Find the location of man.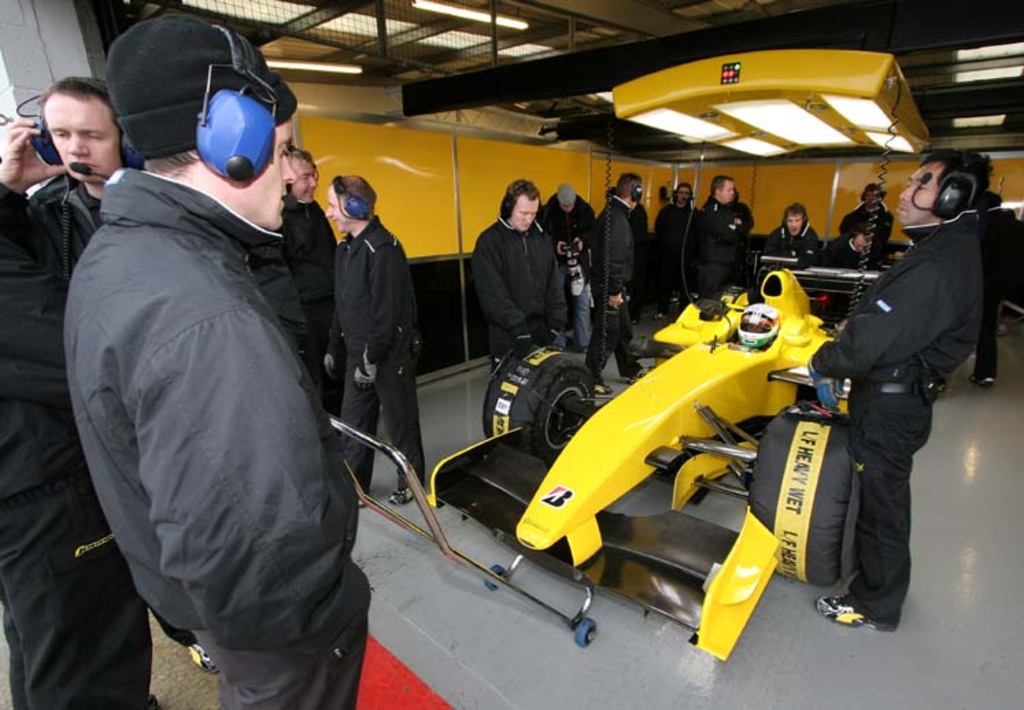
Location: (576,175,657,385).
